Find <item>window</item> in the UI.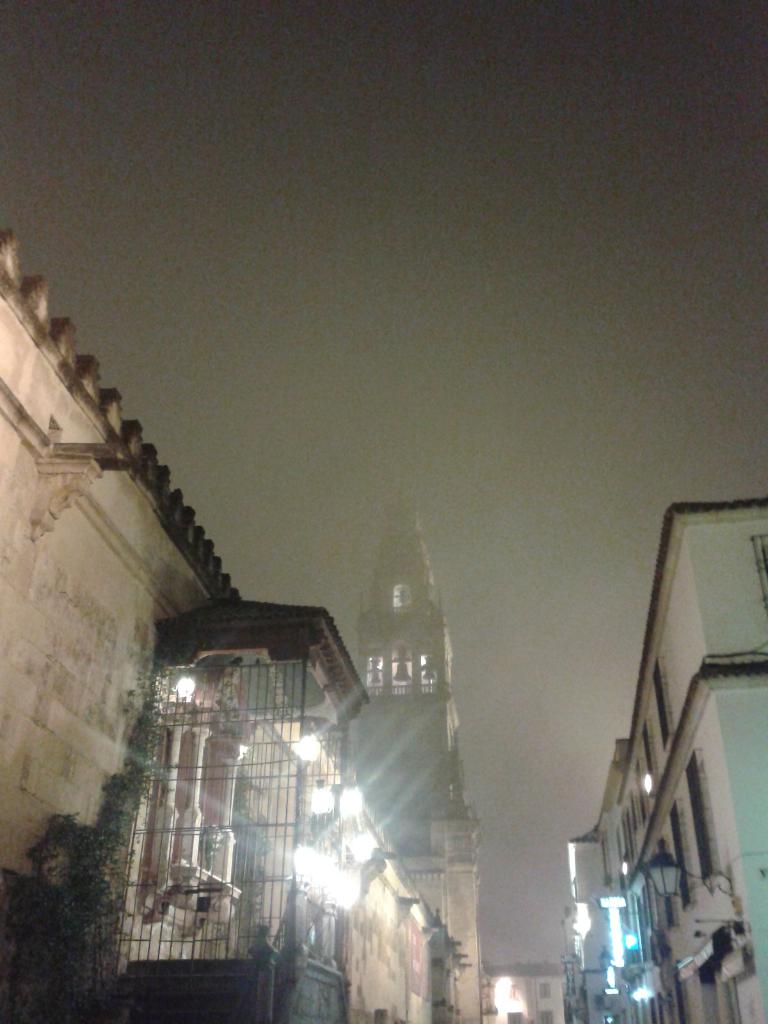
UI element at bbox=[640, 734, 658, 787].
